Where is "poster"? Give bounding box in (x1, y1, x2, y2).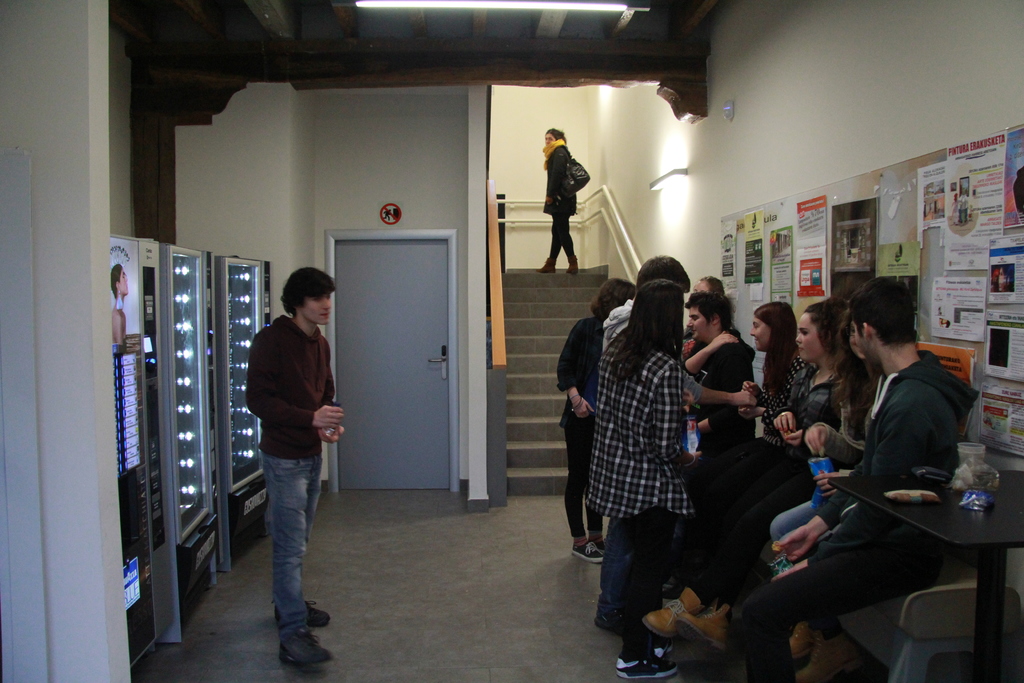
(746, 240, 764, 286).
